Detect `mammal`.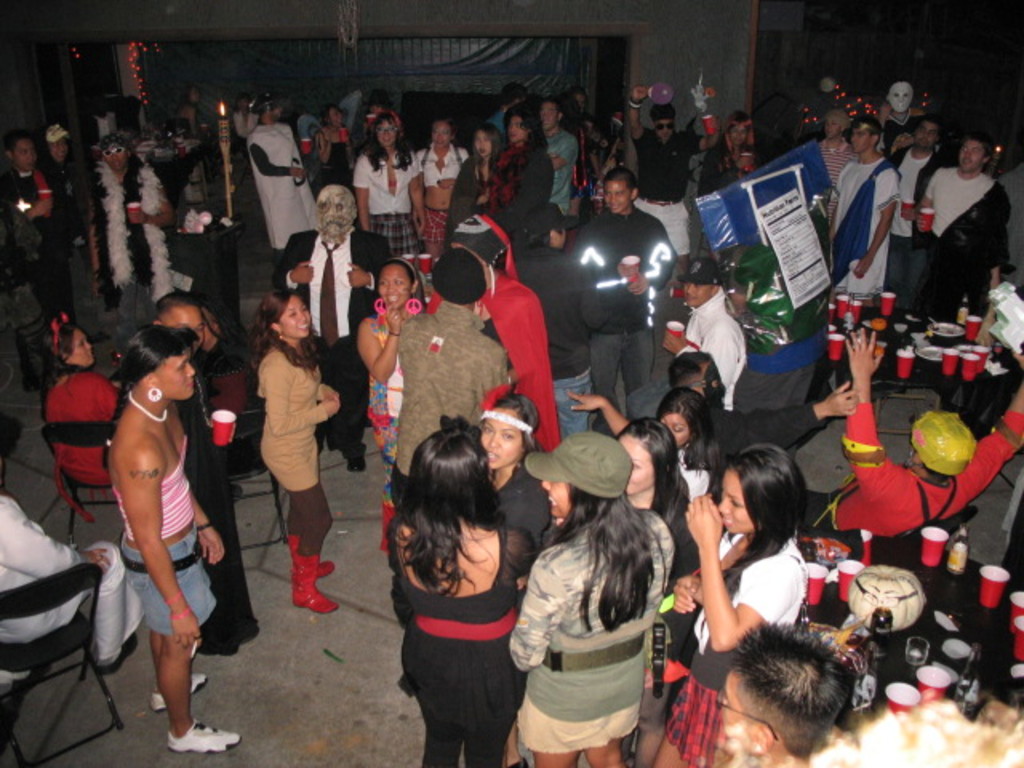
Detected at BBox(565, 83, 605, 182).
